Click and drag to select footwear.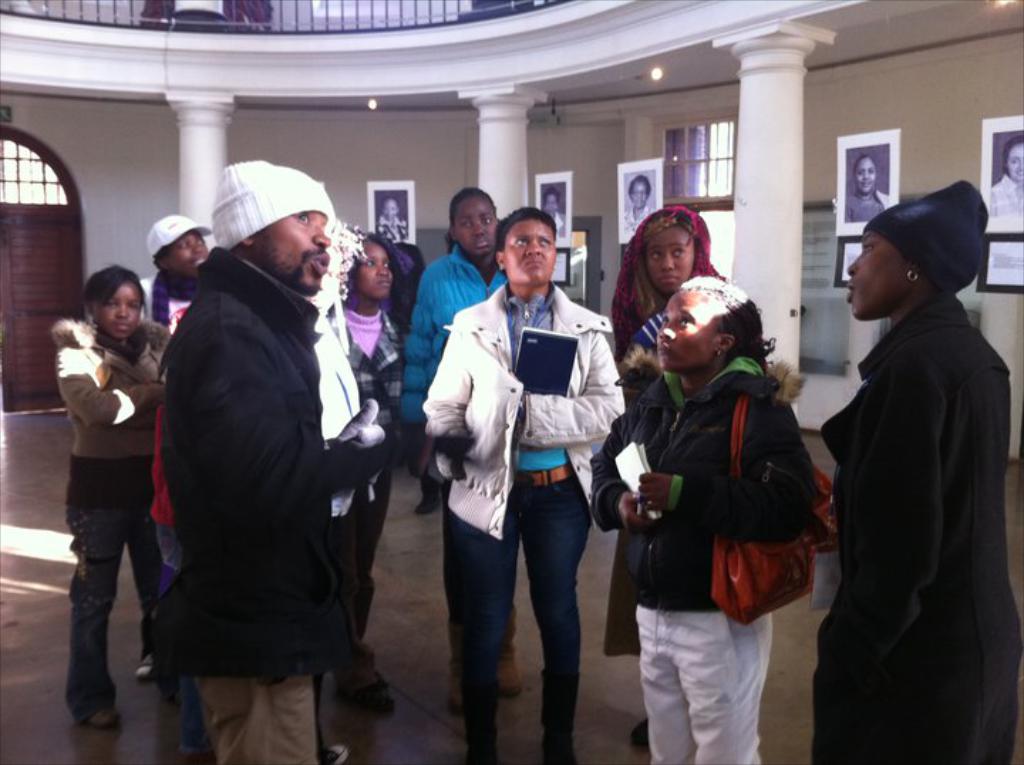
Selection: (left=348, top=695, right=397, bottom=721).
